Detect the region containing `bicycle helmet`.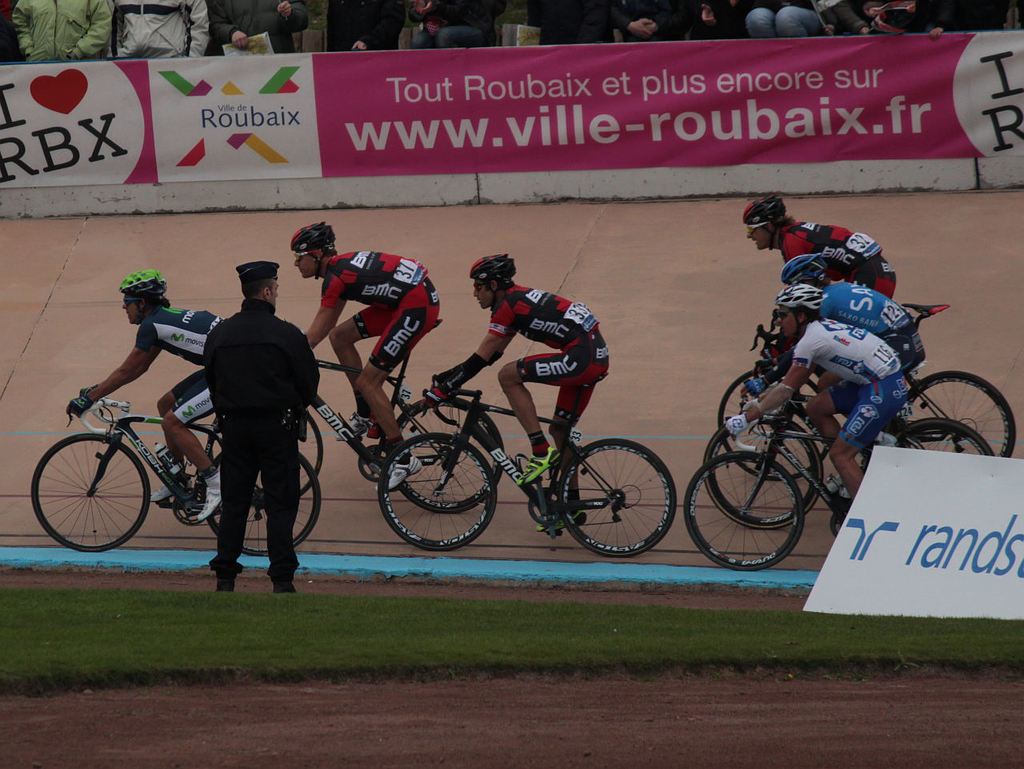
[left=734, top=199, right=778, bottom=230].
